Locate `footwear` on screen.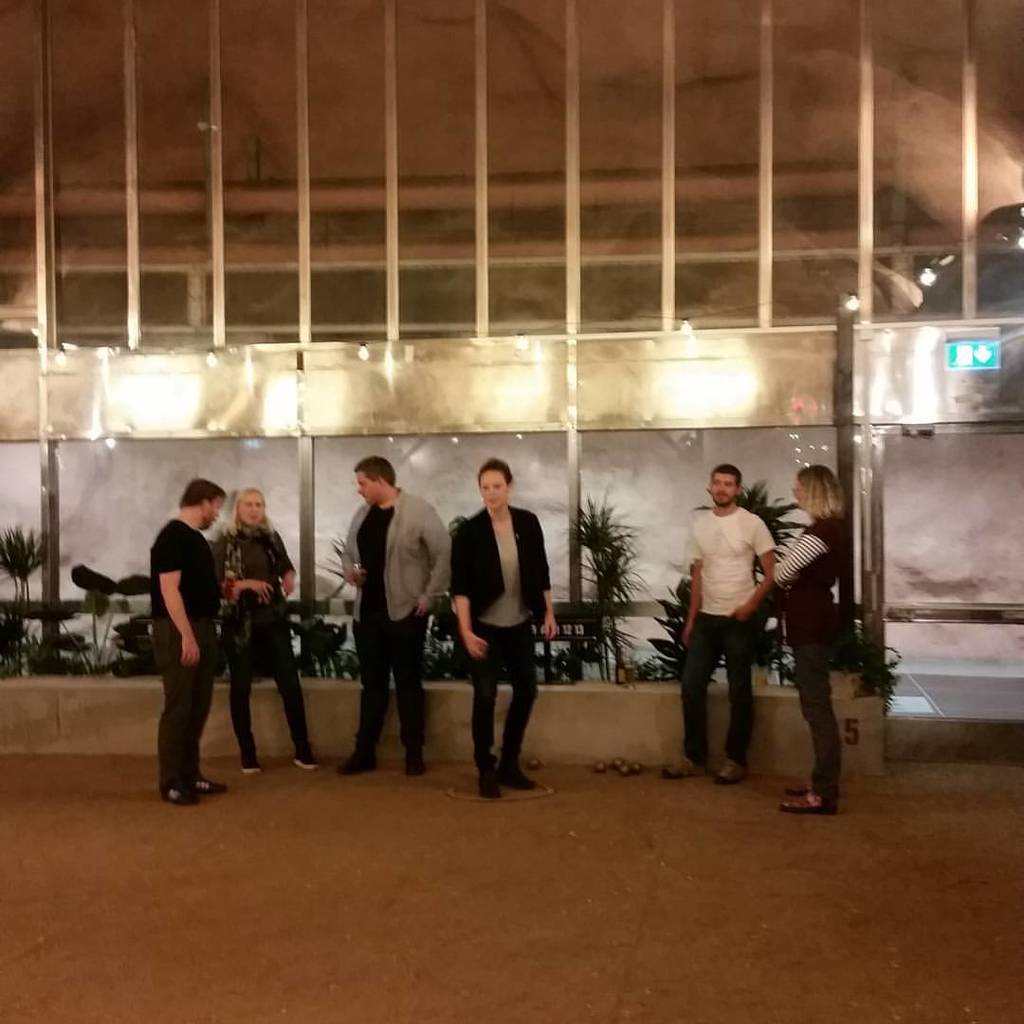
On screen at bbox=(184, 781, 225, 794).
